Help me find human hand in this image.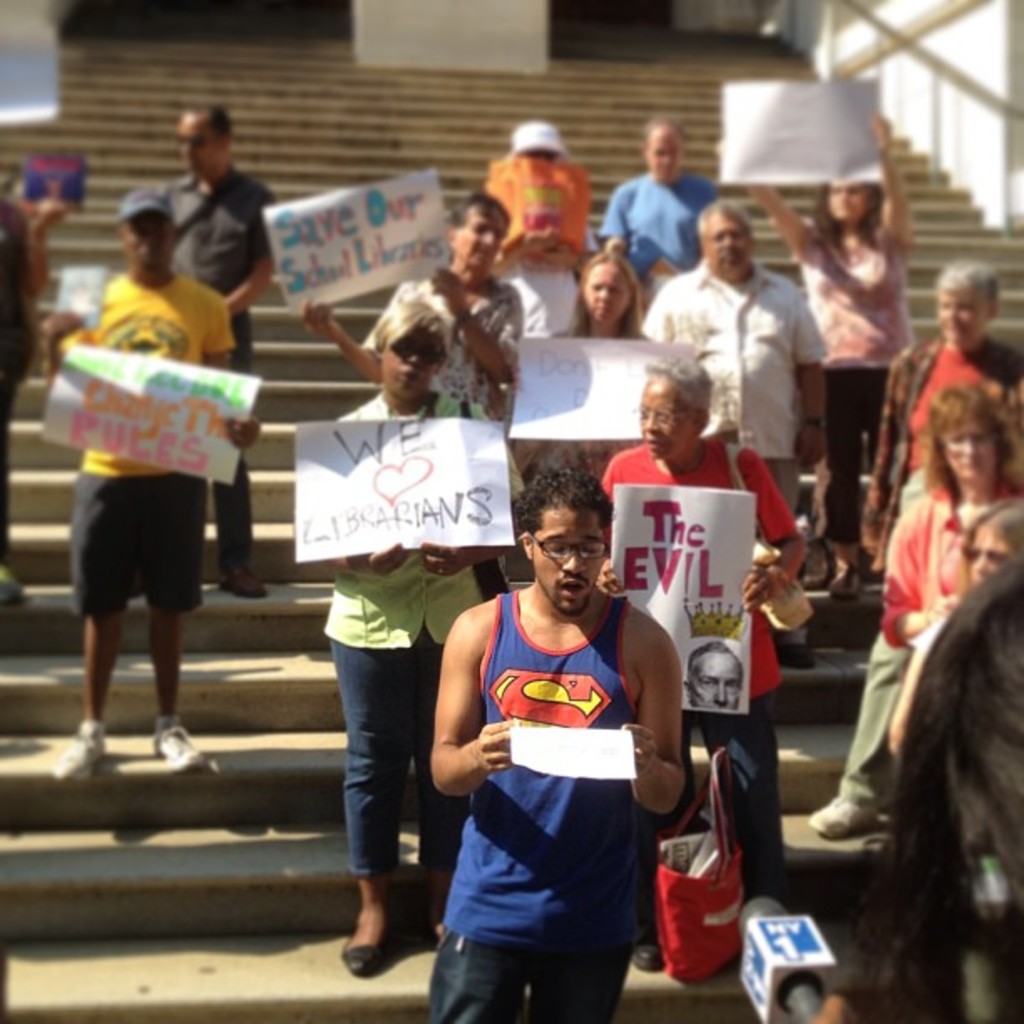
Found it: 298 294 341 343.
